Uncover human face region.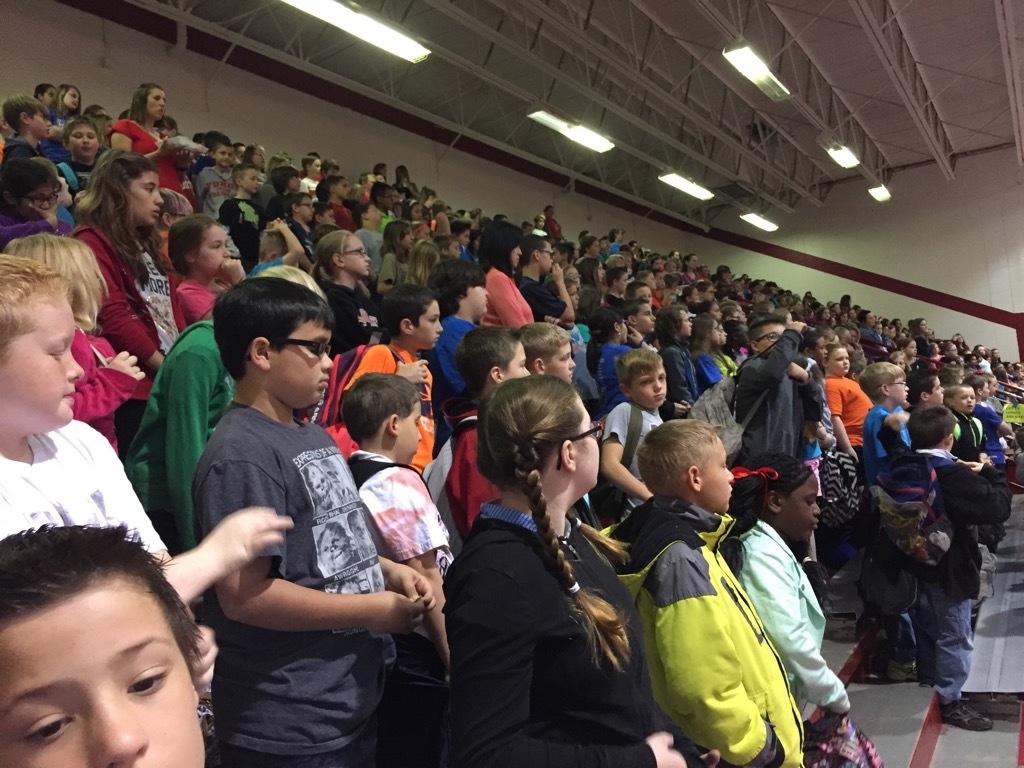
Uncovered: BBox(273, 322, 335, 405).
